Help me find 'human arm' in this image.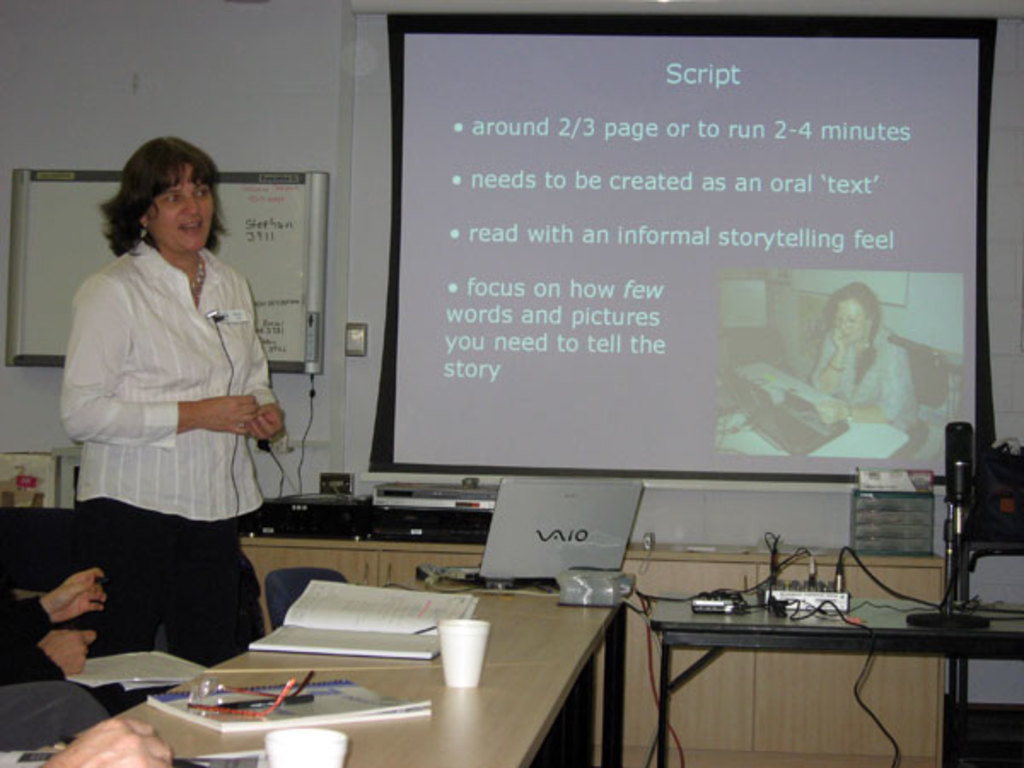
Found it: (819,348,910,428).
